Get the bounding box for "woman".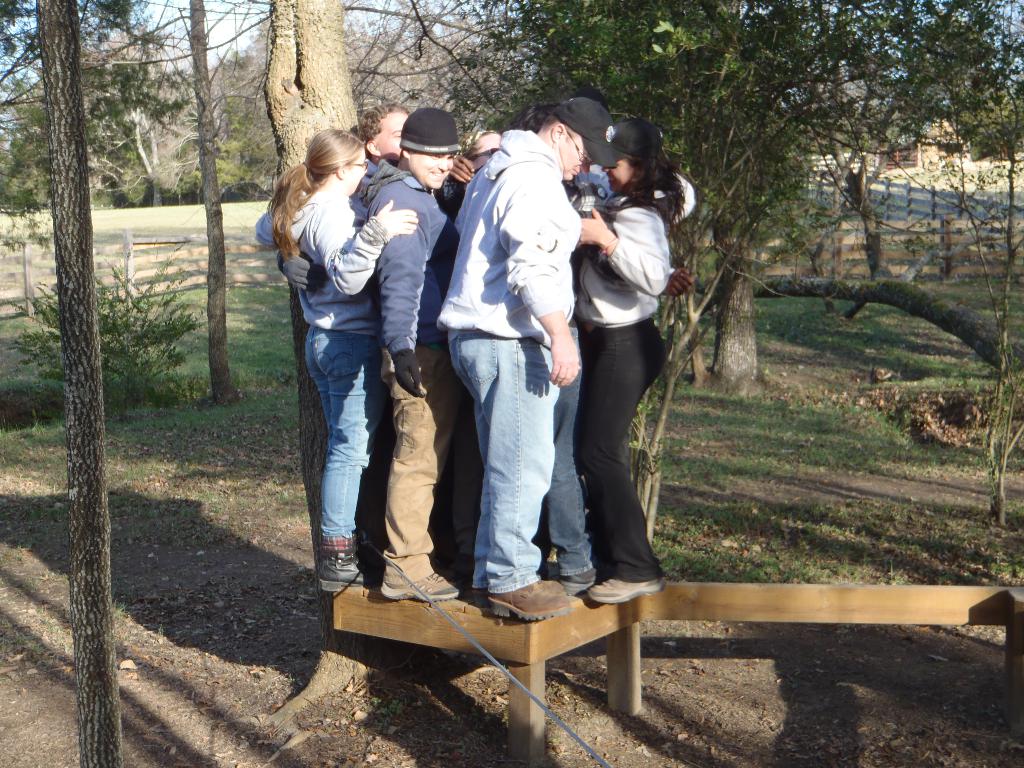
pyautogui.locateOnScreen(438, 127, 506, 569).
